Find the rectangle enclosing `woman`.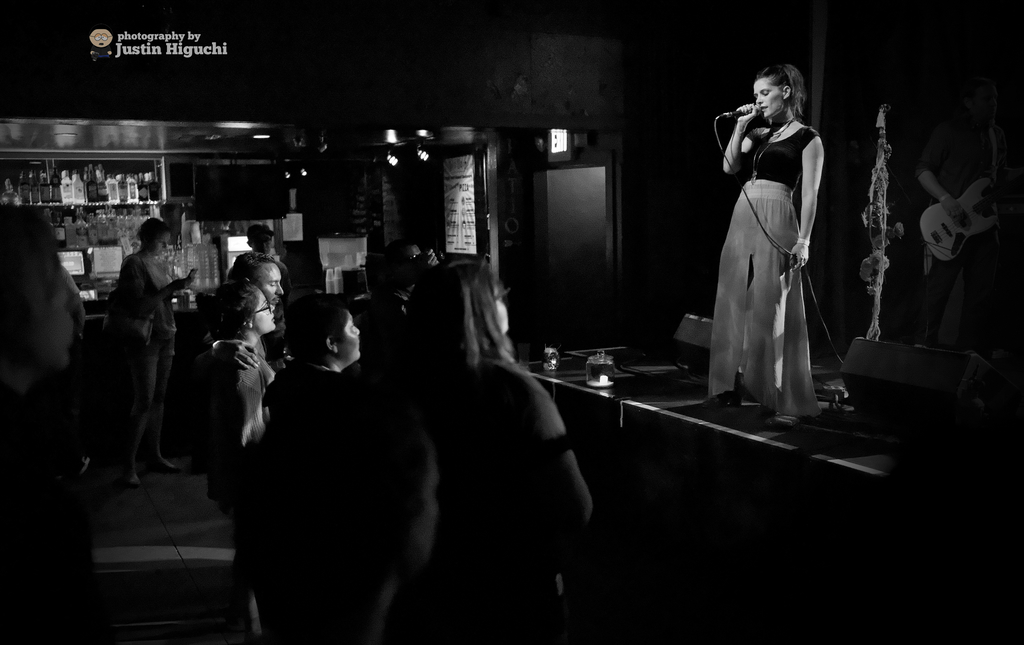
400, 259, 604, 644.
